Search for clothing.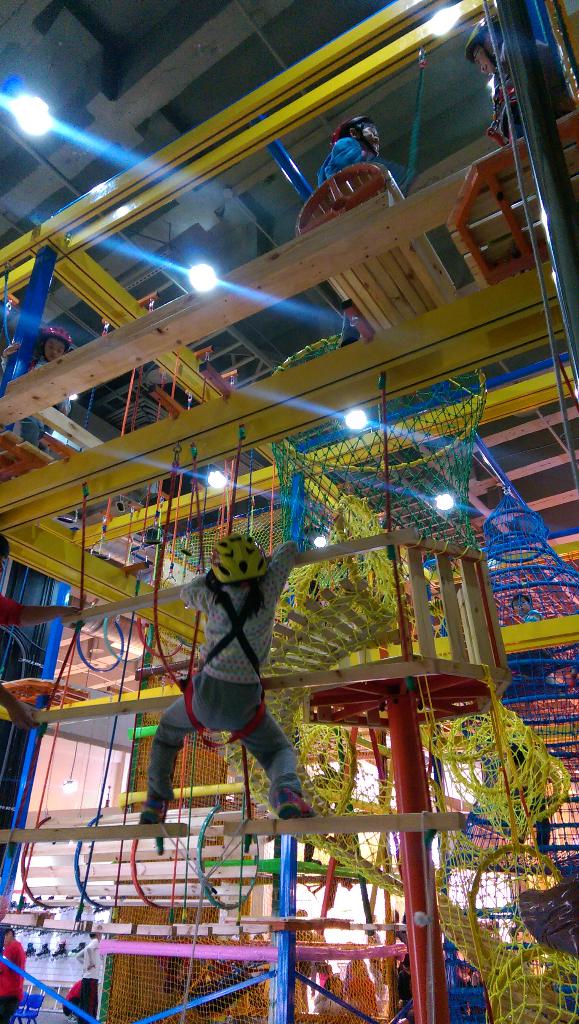
Found at x1=147, y1=526, x2=313, y2=831.
